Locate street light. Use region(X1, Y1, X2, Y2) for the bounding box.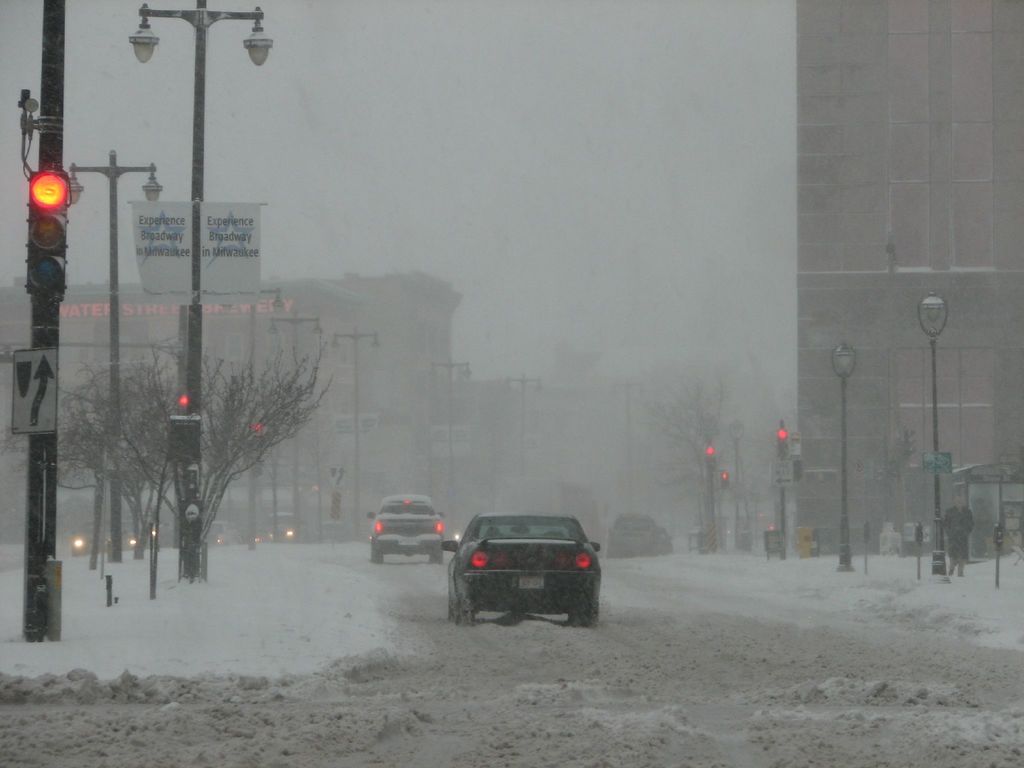
region(428, 356, 472, 540).
